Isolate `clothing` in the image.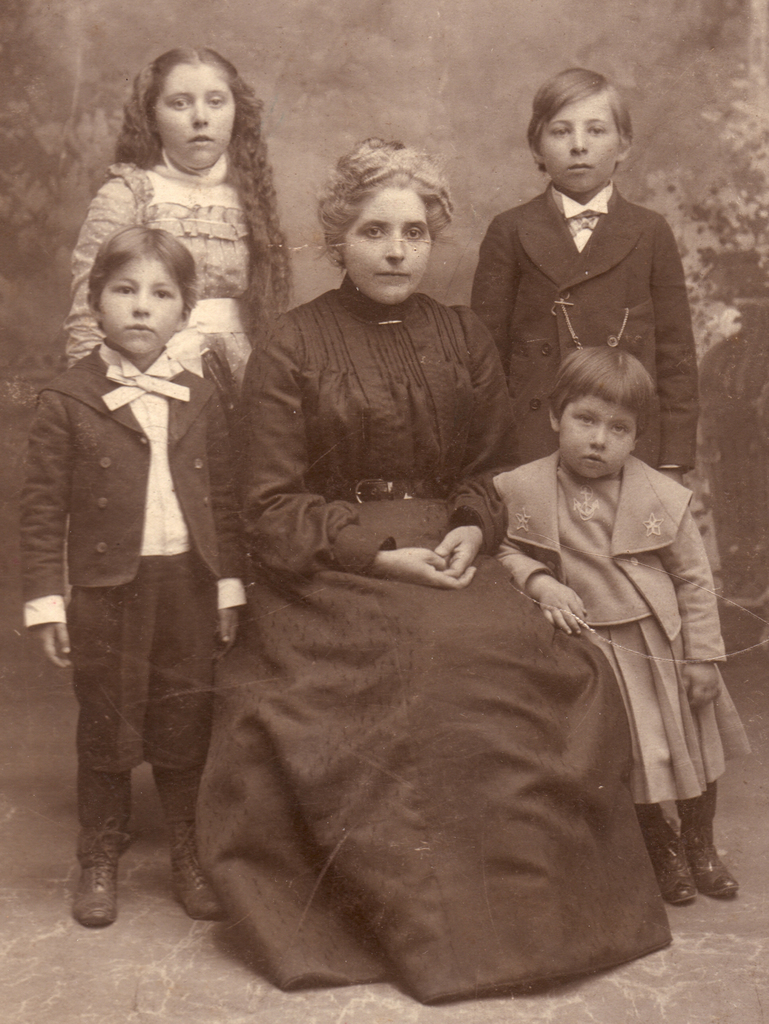
Isolated region: rect(465, 185, 696, 536).
